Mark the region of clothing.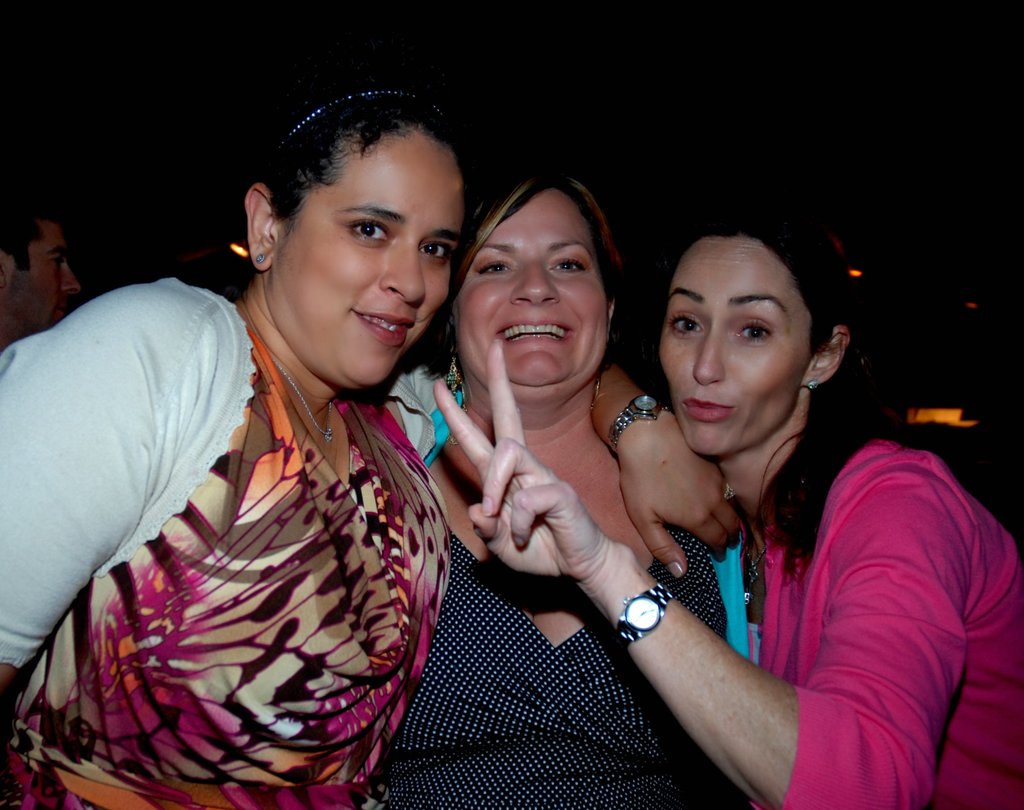
Region: BBox(739, 421, 1023, 809).
